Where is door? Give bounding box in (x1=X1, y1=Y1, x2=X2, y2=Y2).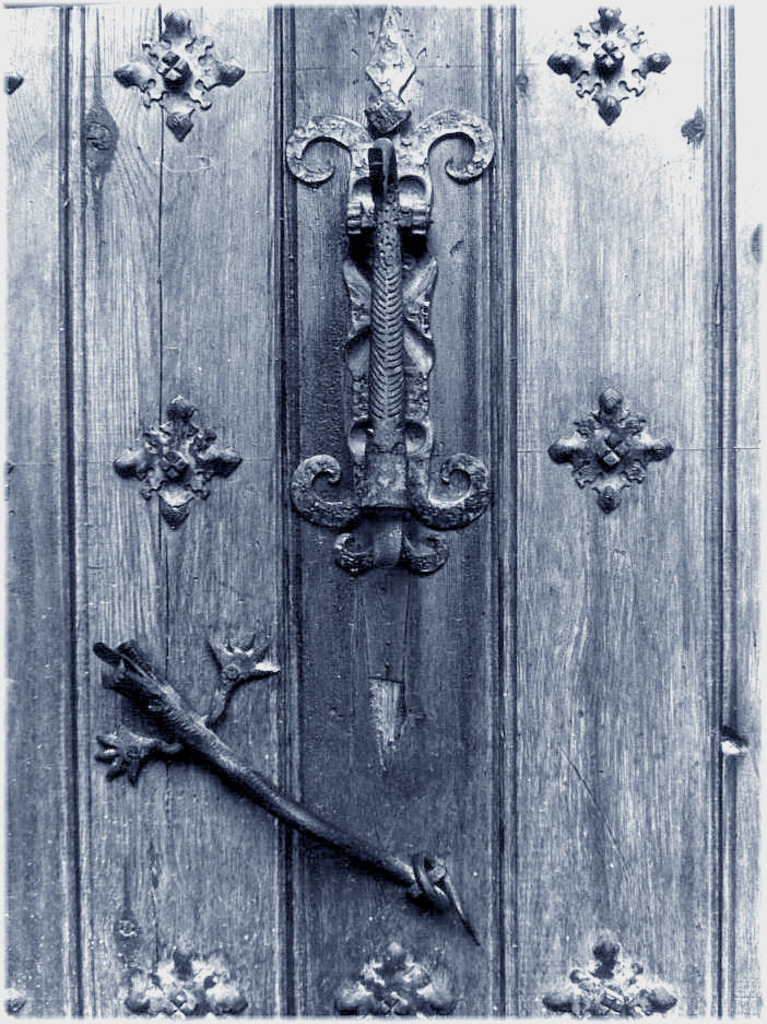
(x1=48, y1=5, x2=697, y2=996).
